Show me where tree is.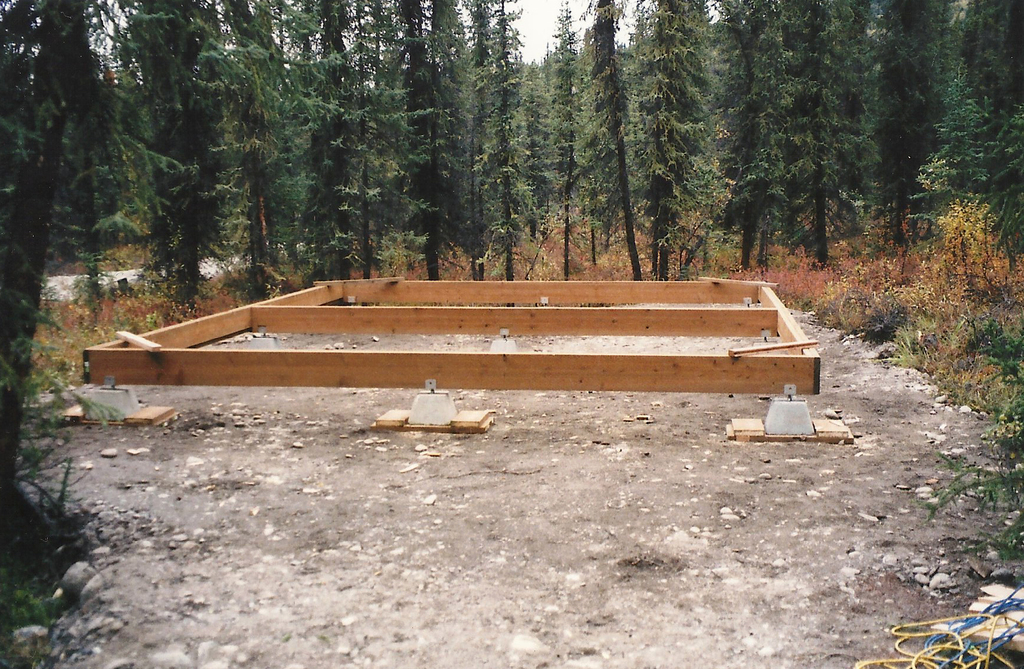
tree is at <region>716, 3, 820, 268</region>.
